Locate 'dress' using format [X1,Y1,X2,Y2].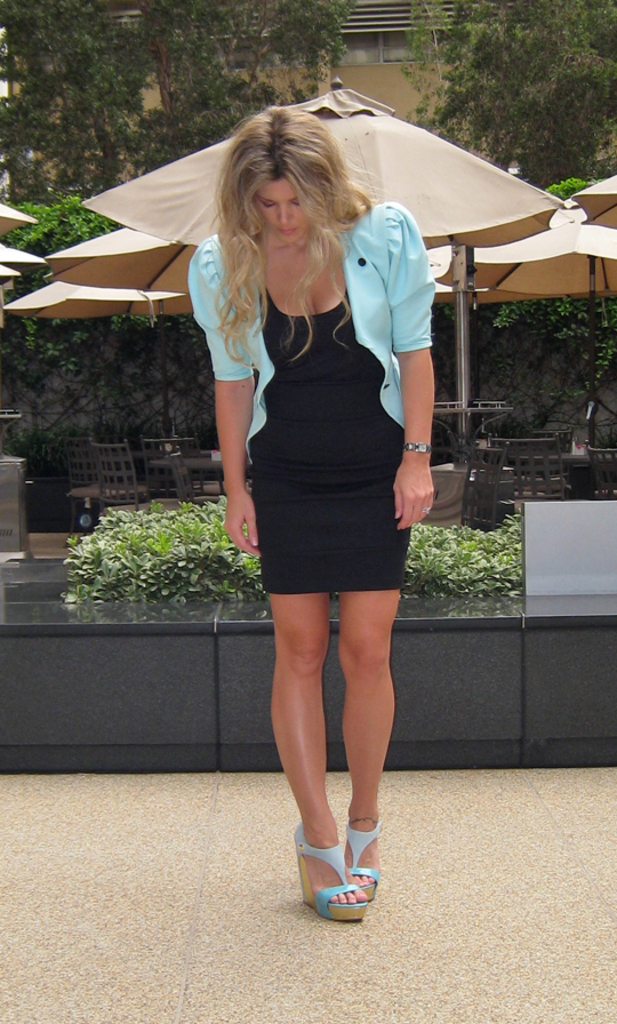
[250,287,408,592].
